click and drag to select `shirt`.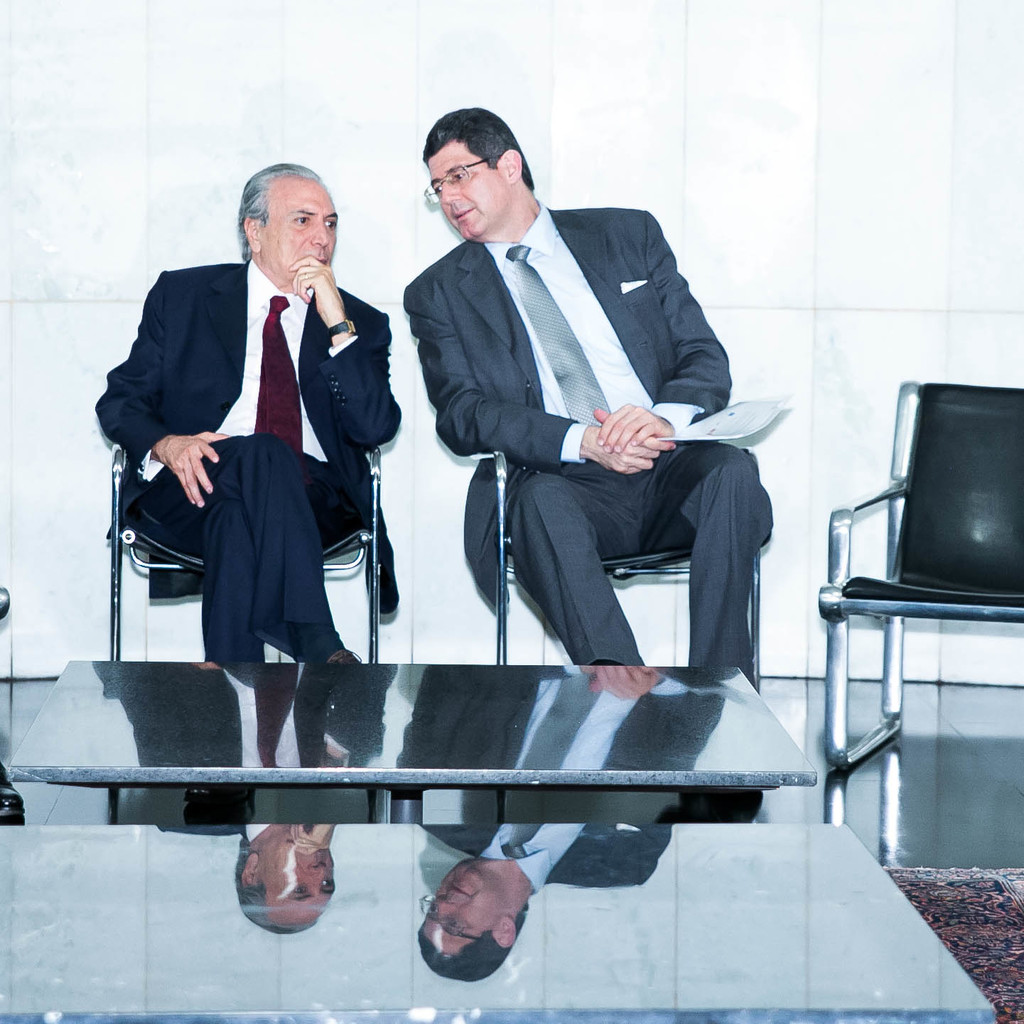
Selection: Rect(480, 195, 653, 427).
